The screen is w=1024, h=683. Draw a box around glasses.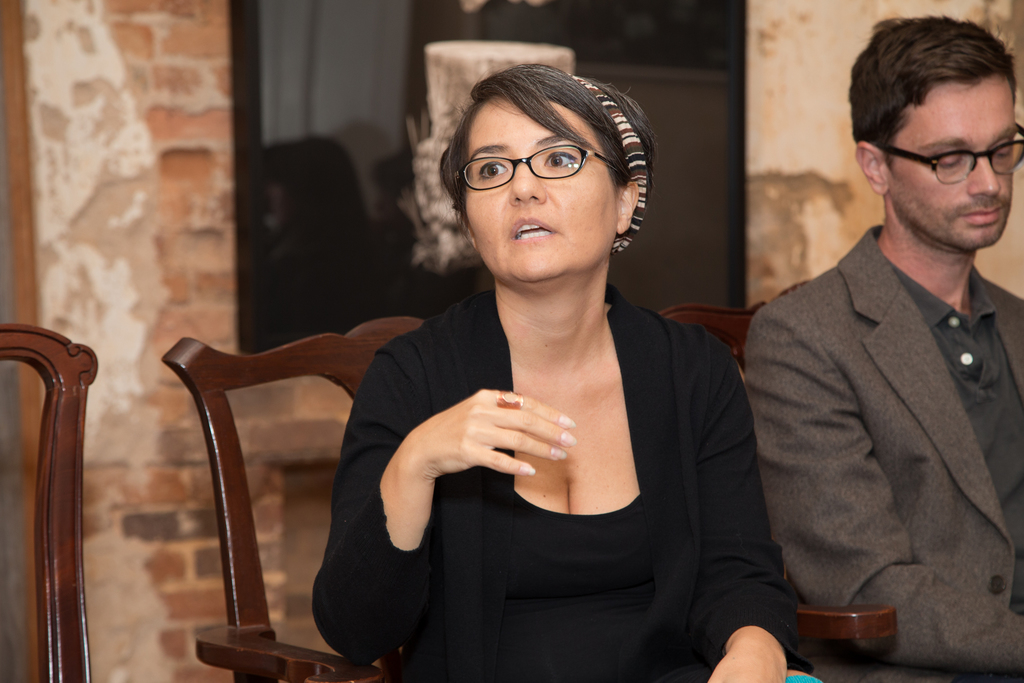
region(878, 123, 1023, 191).
